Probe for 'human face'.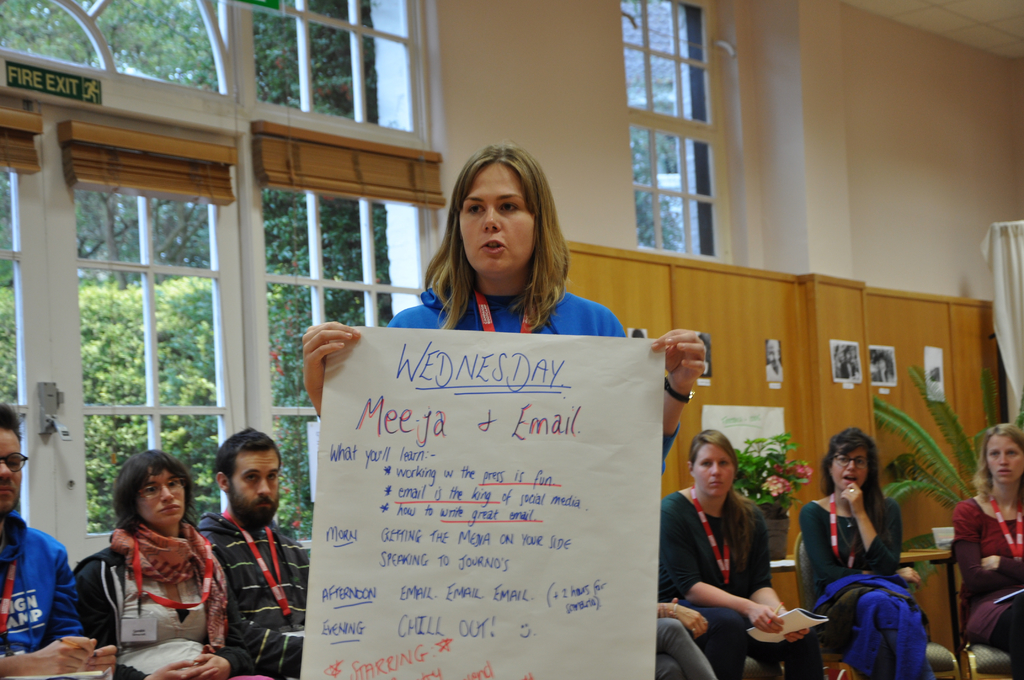
Probe result: BBox(0, 428, 21, 511).
